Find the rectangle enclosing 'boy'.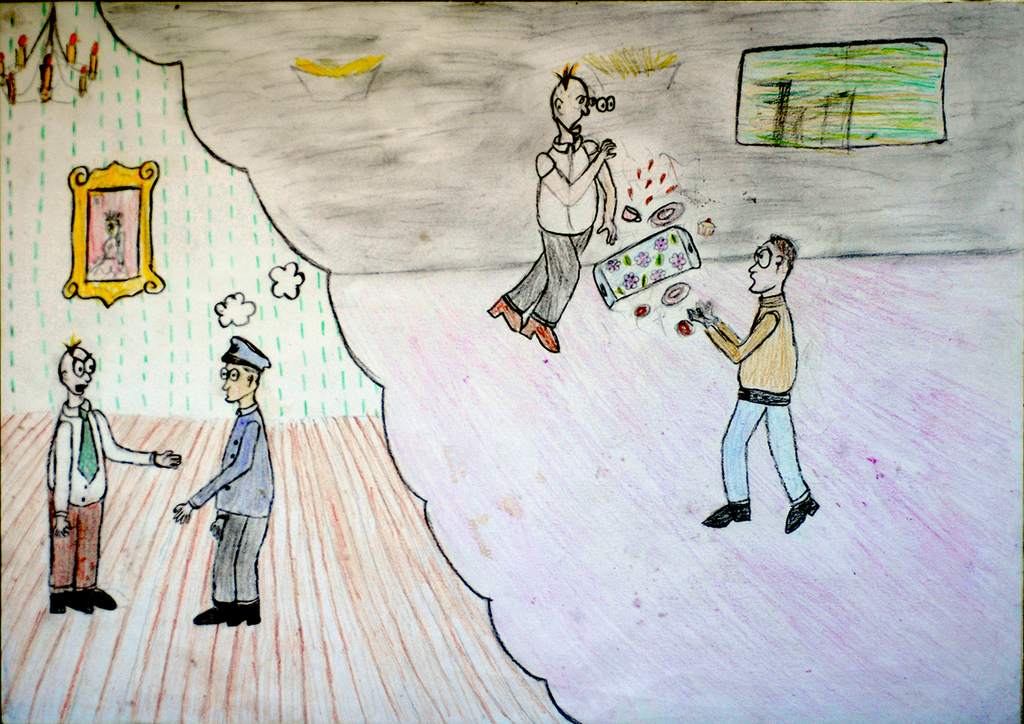
rect(166, 332, 278, 626).
